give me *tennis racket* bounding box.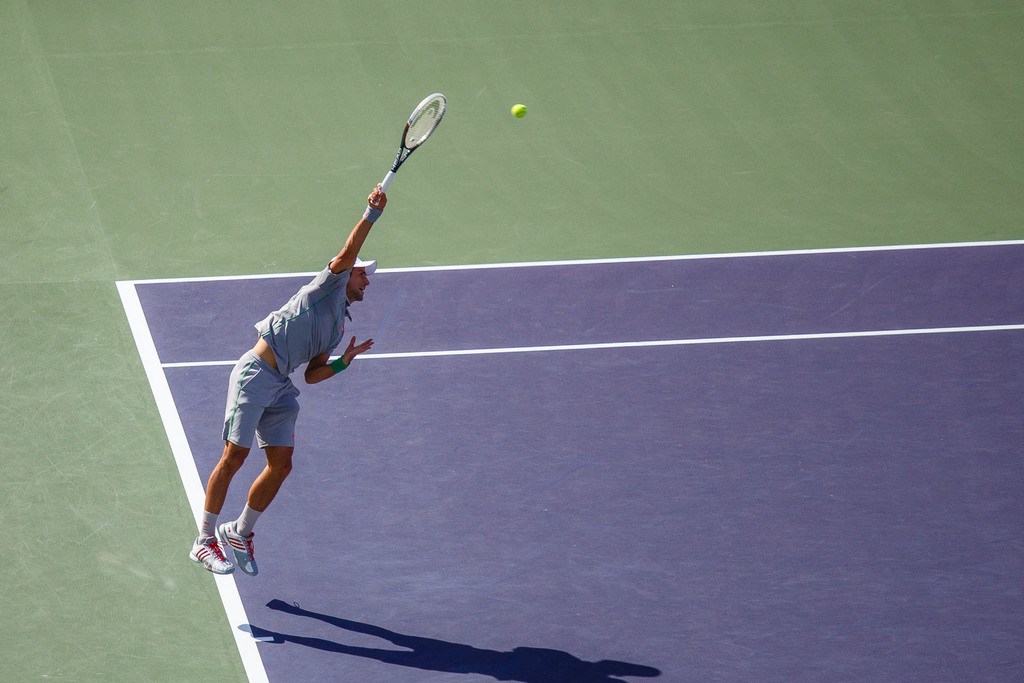
l=370, t=93, r=445, b=207.
